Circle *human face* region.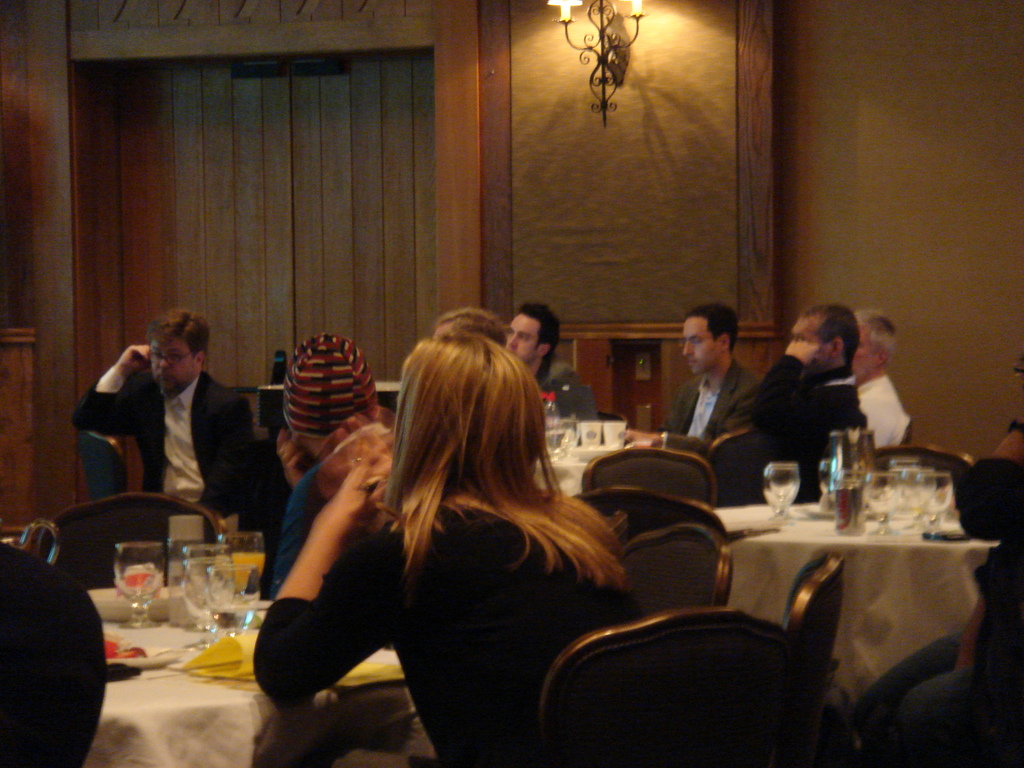
Region: <box>852,324,874,378</box>.
